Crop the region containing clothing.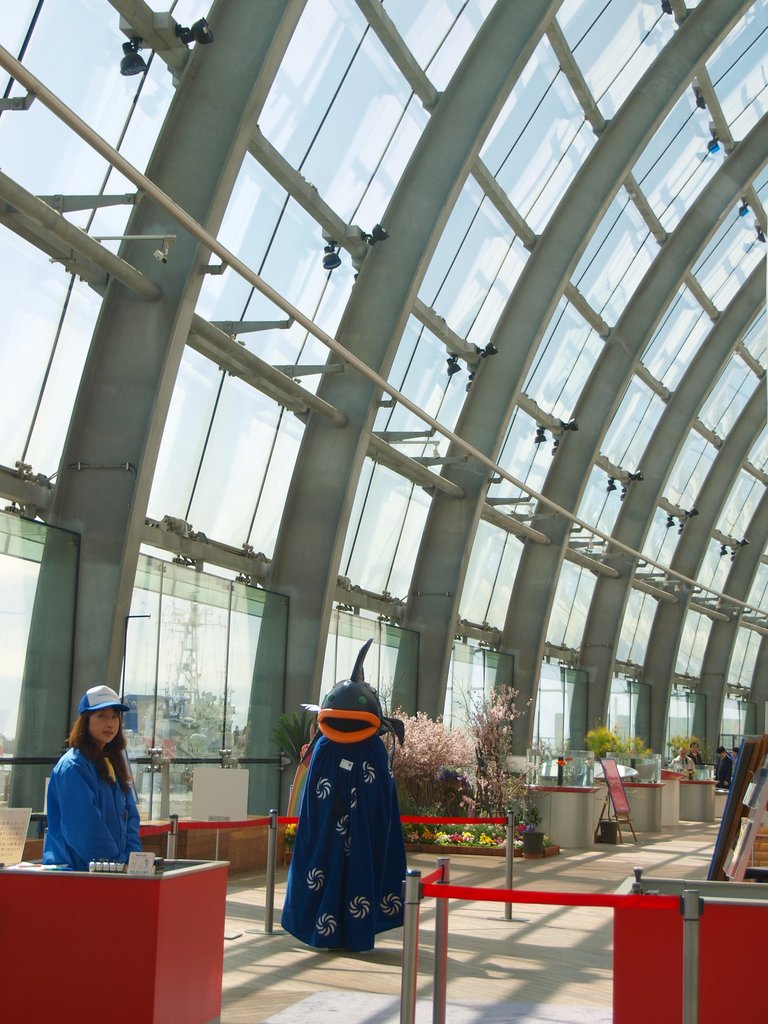
Crop region: x1=690 y1=746 x2=706 y2=774.
